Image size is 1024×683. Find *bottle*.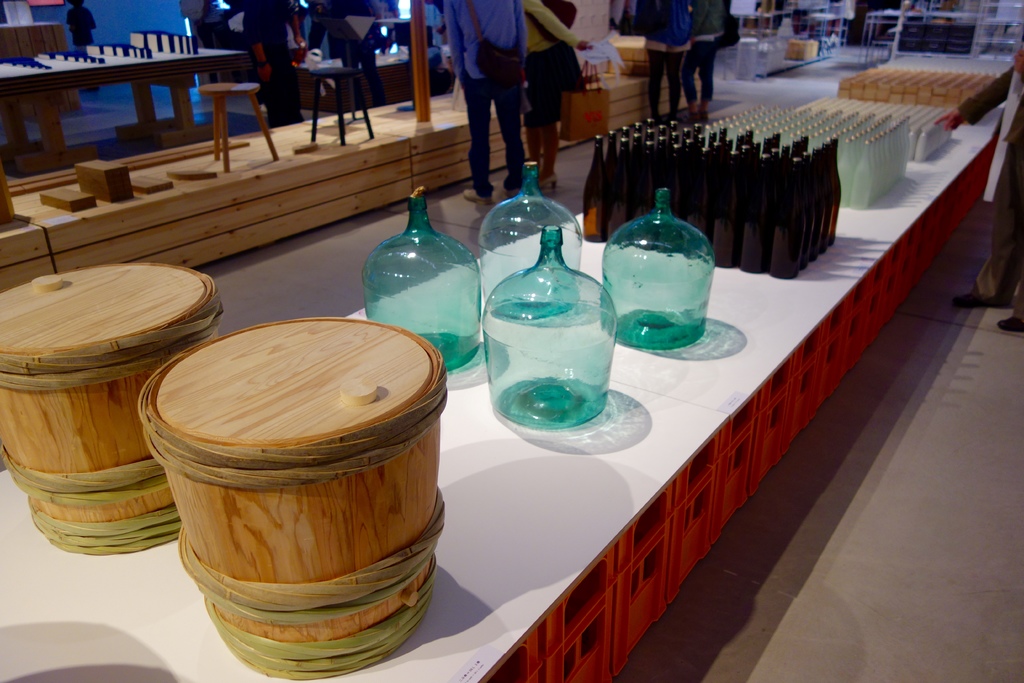
BBox(750, 138, 760, 162).
